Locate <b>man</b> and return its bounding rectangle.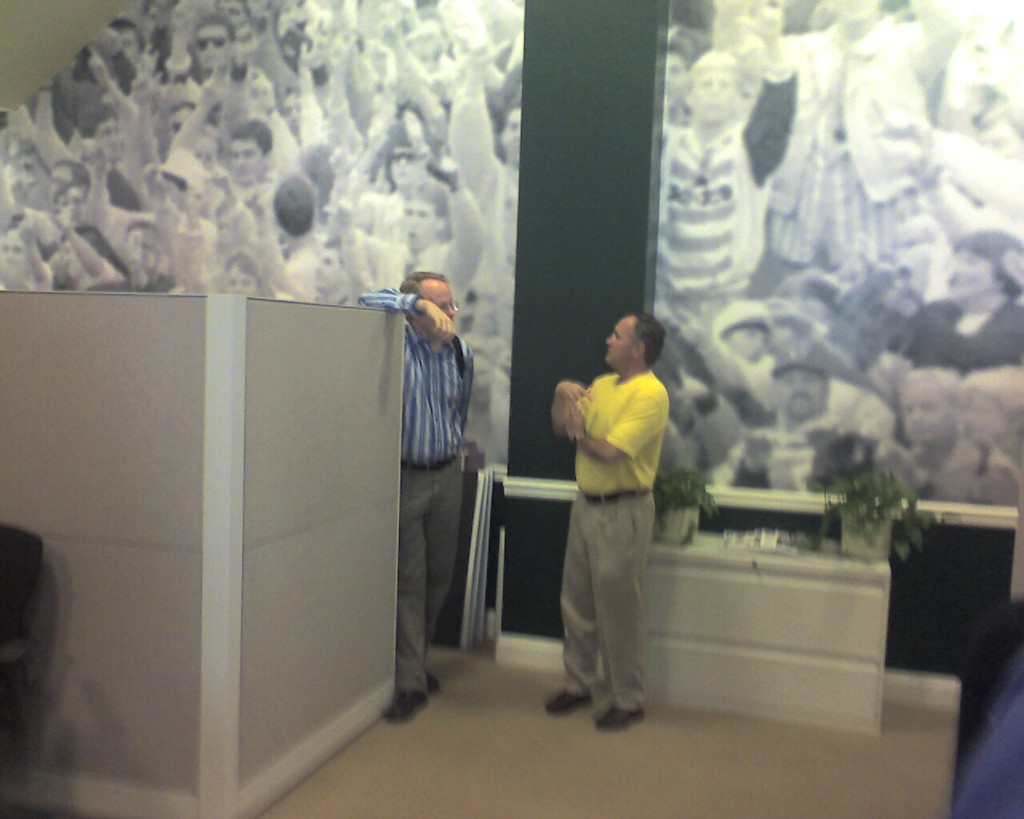
pyautogui.locateOnScreen(538, 299, 687, 726).
